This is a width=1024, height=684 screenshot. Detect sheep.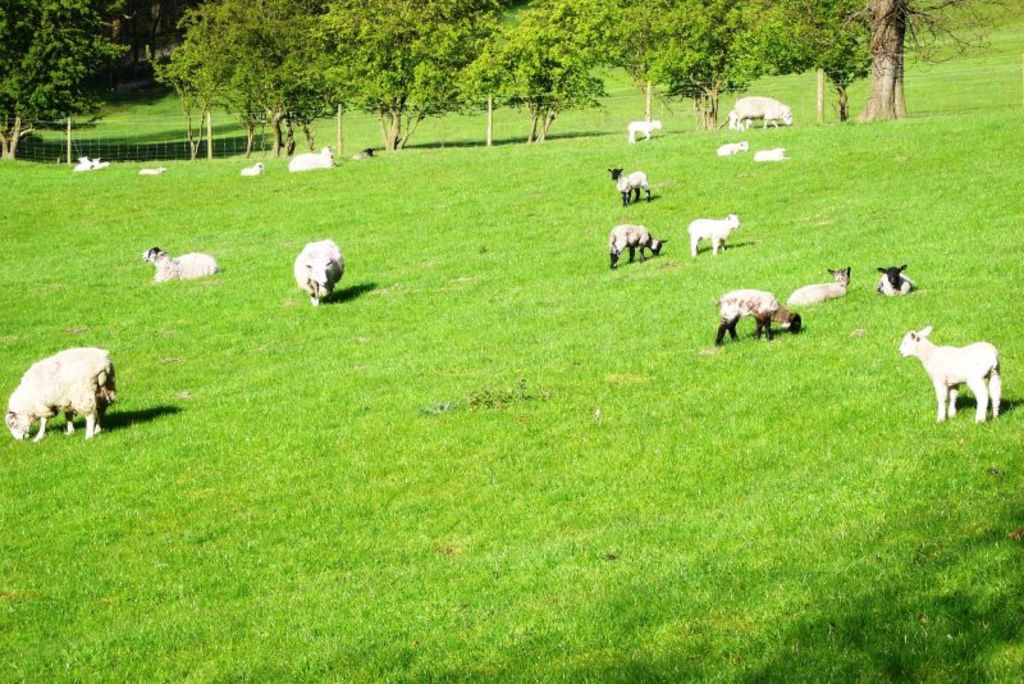
{"x1": 750, "y1": 145, "x2": 788, "y2": 160}.
